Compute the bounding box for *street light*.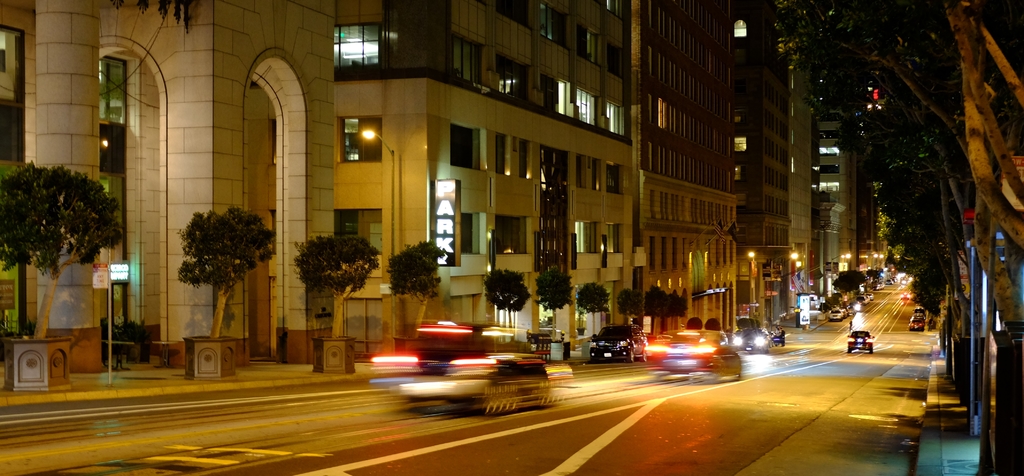
[left=826, top=252, right=850, bottom=299].
